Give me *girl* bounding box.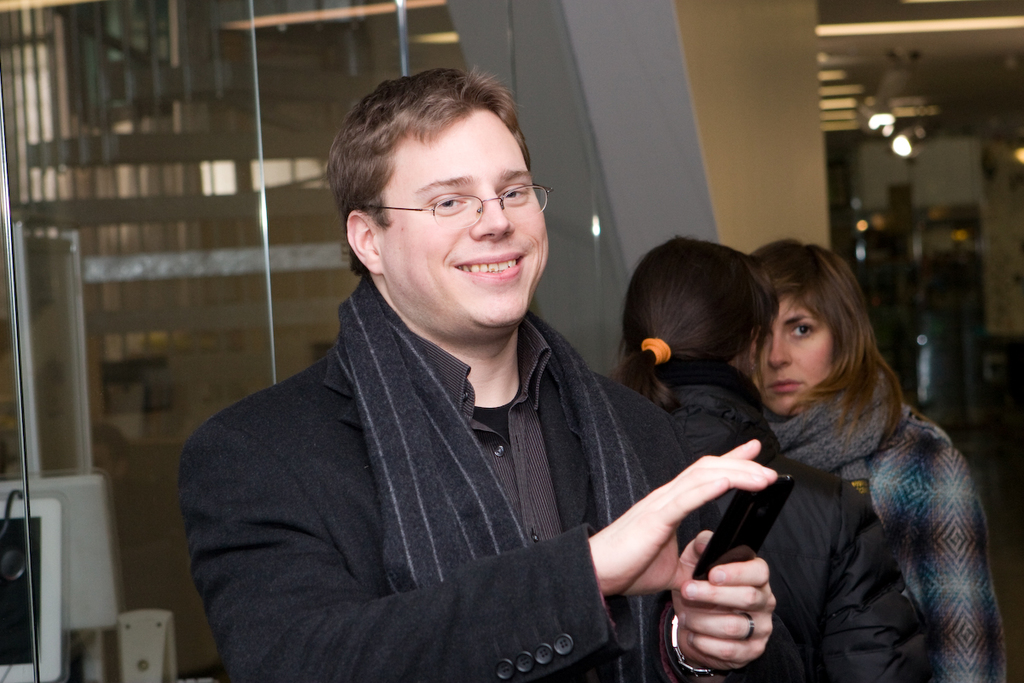
box(738, 236, 1000, 682).
